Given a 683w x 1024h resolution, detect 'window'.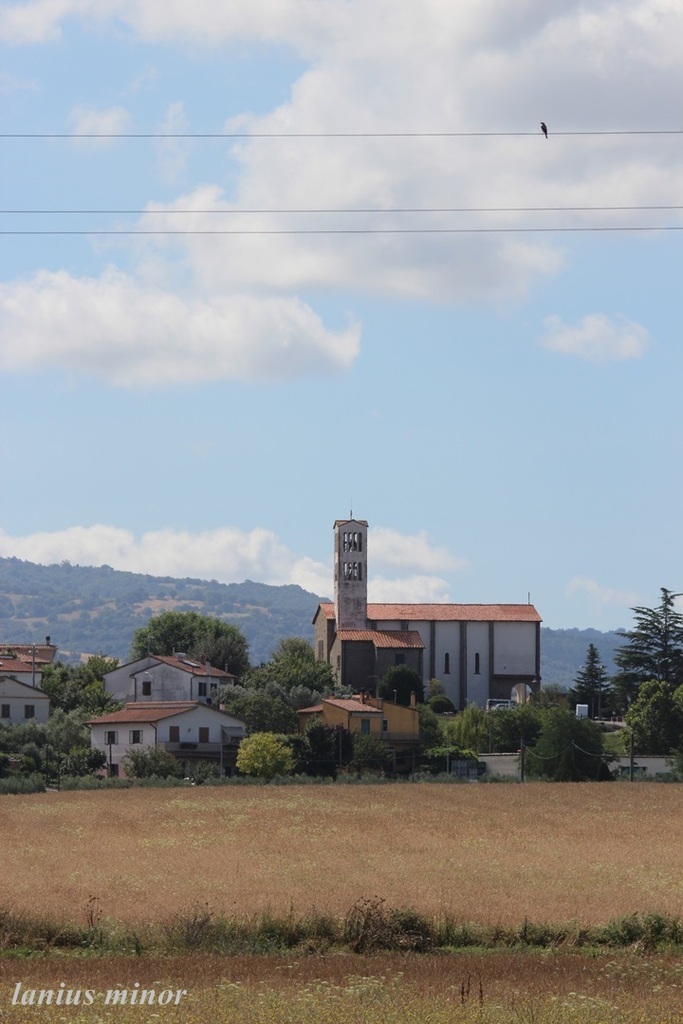
<box>138,679,155,698</box>.
